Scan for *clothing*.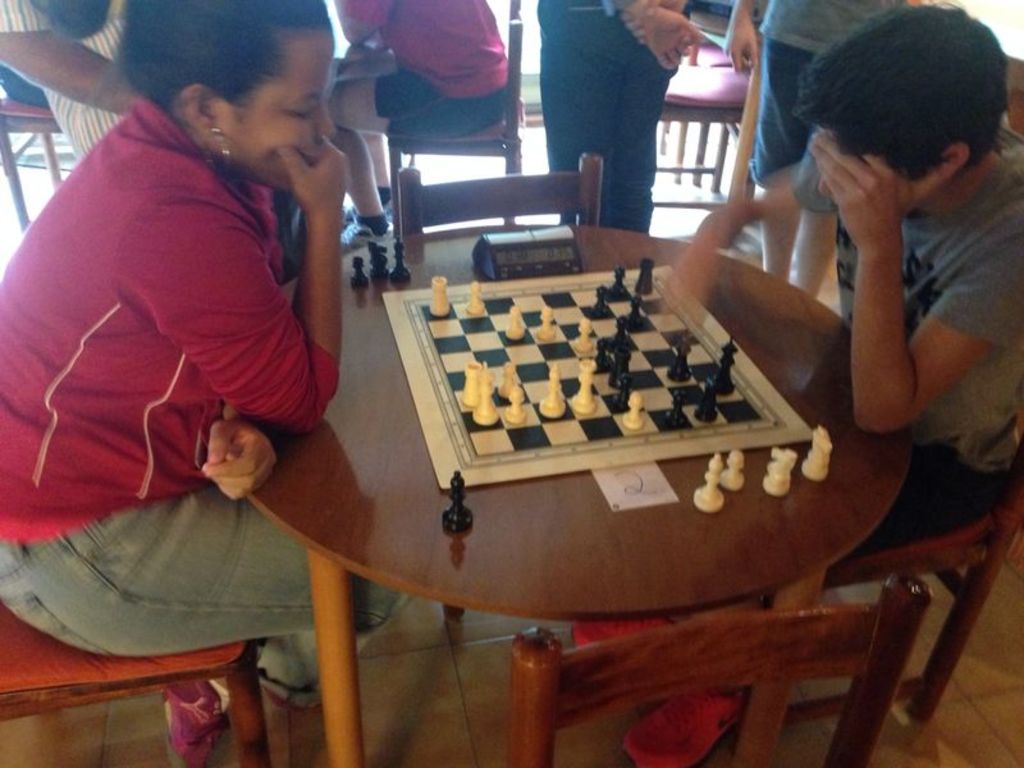
Scan result: (left=772, top=133, right=1023, bottom=552).
